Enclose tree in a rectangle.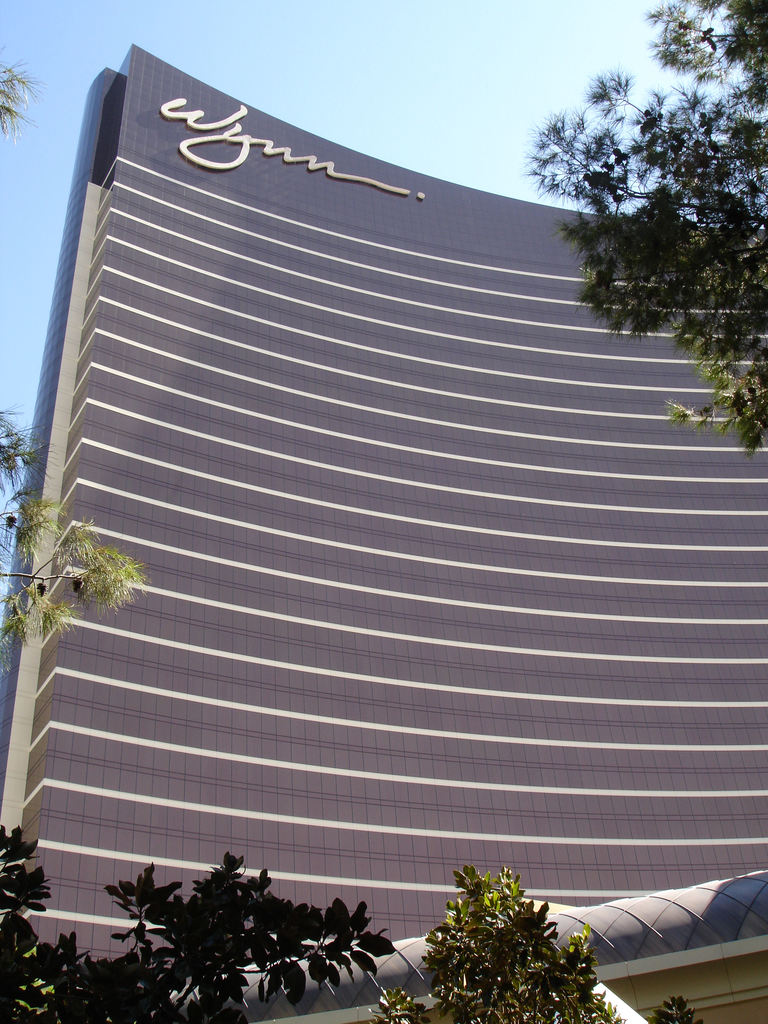
(0, 821, 399, 1023).
